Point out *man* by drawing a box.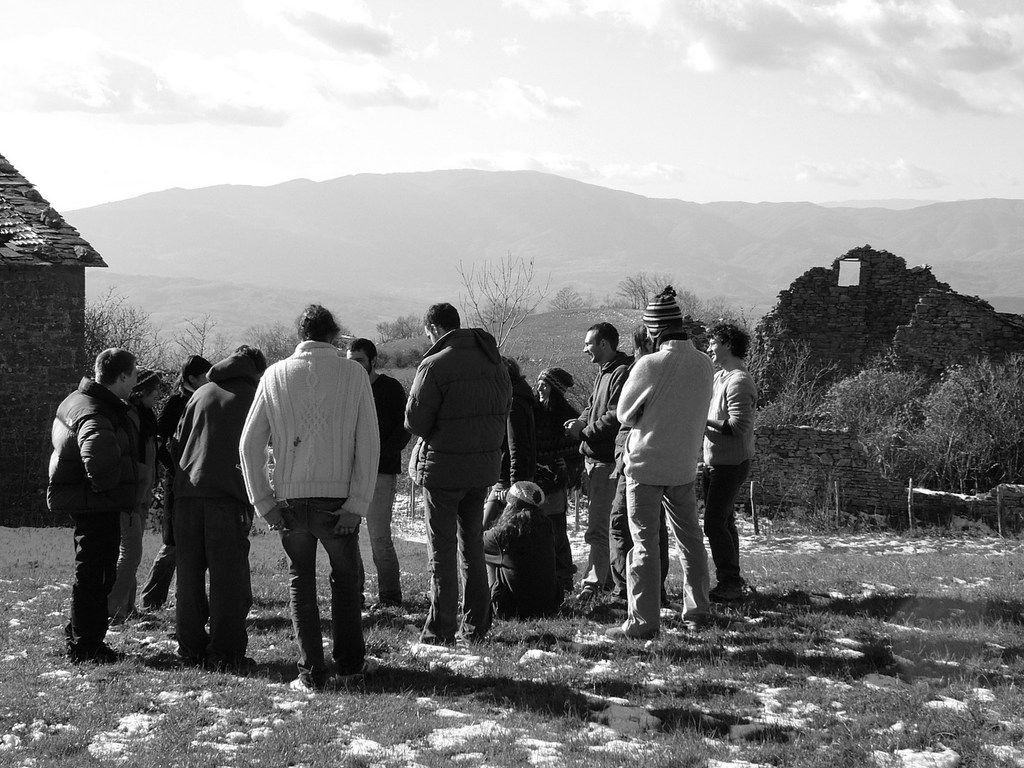
detection(607, 285, 713, 641).
